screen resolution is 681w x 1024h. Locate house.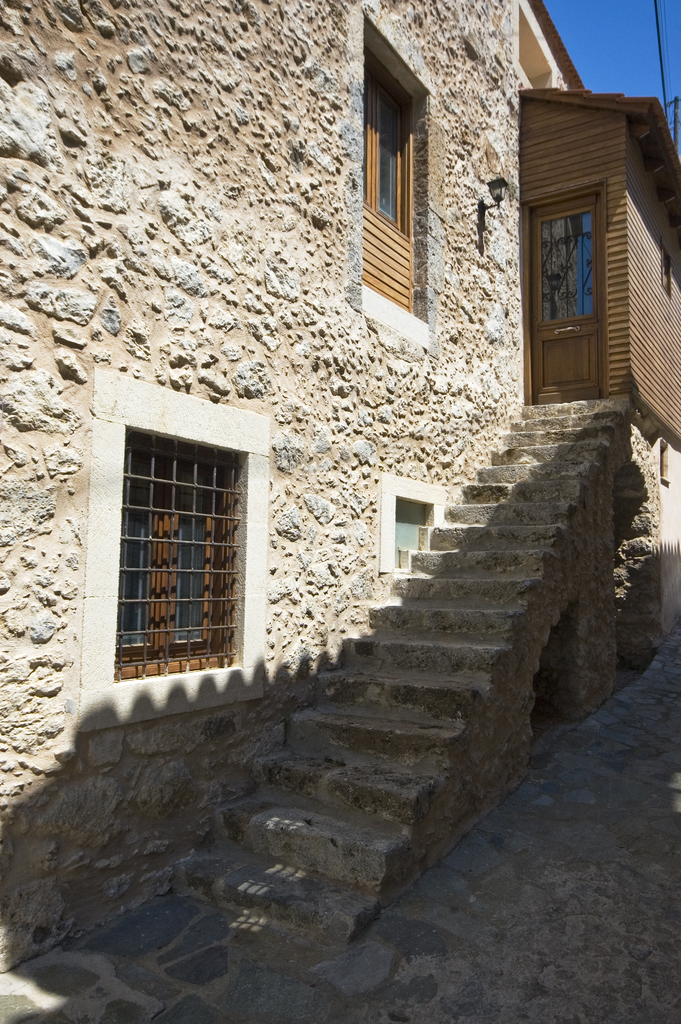
(0, 0, 680, 970).
